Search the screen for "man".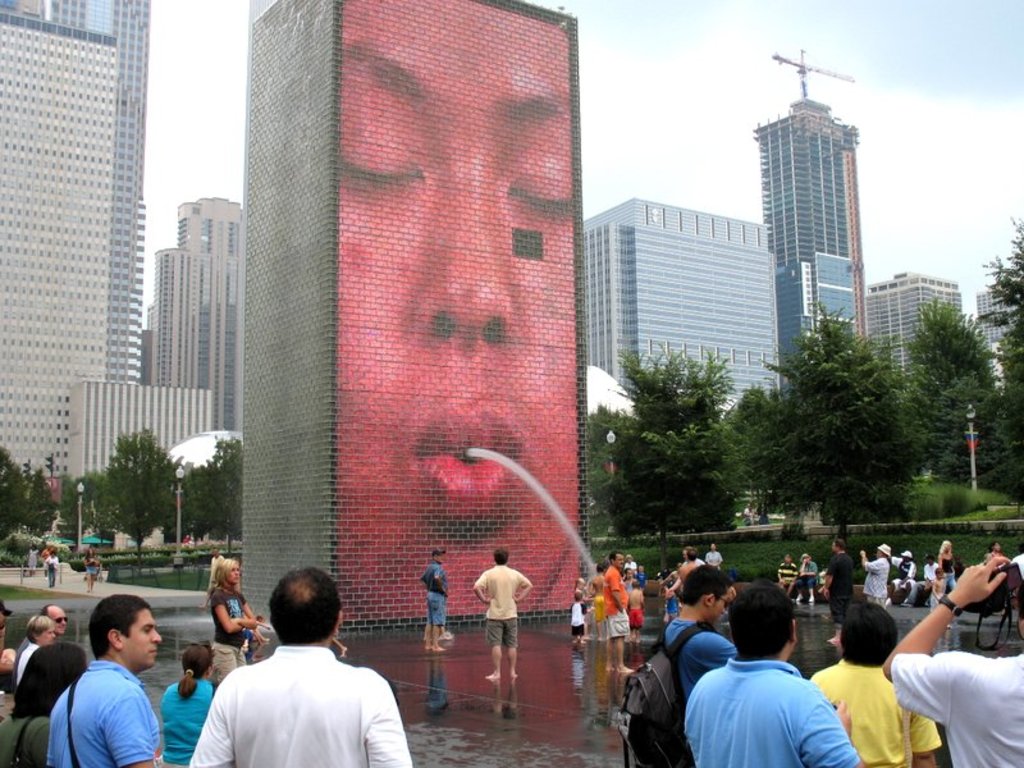
Found at box(475, 549, 529, 678).
